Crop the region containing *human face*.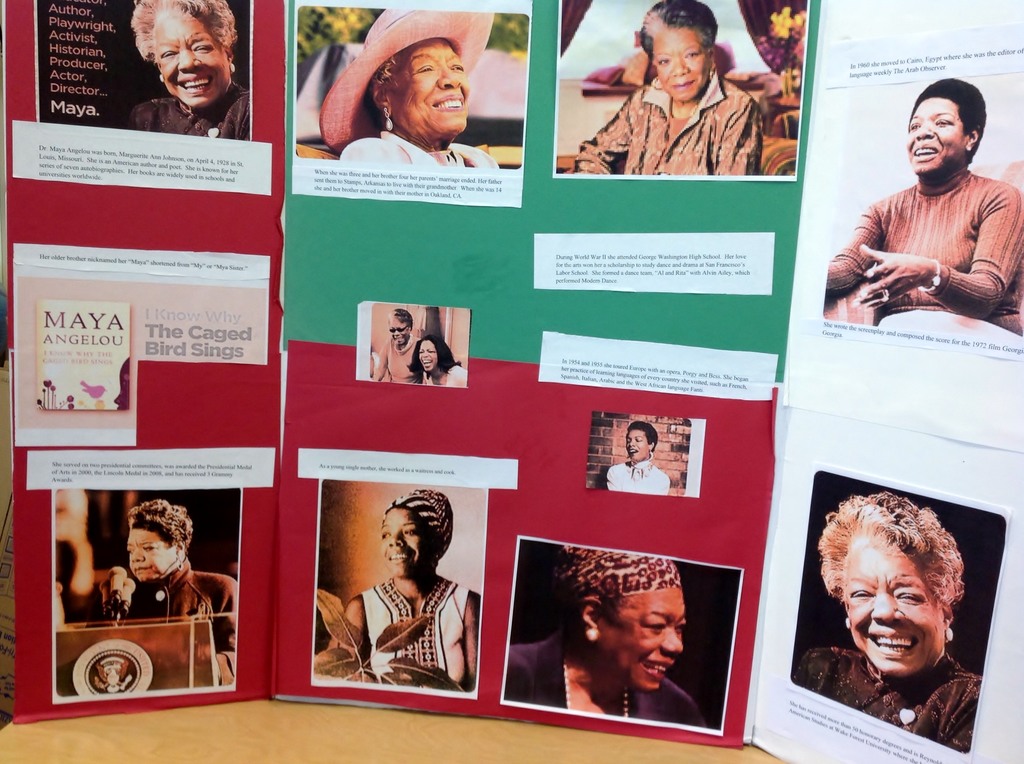
Crop region: 651:22:708:99.
